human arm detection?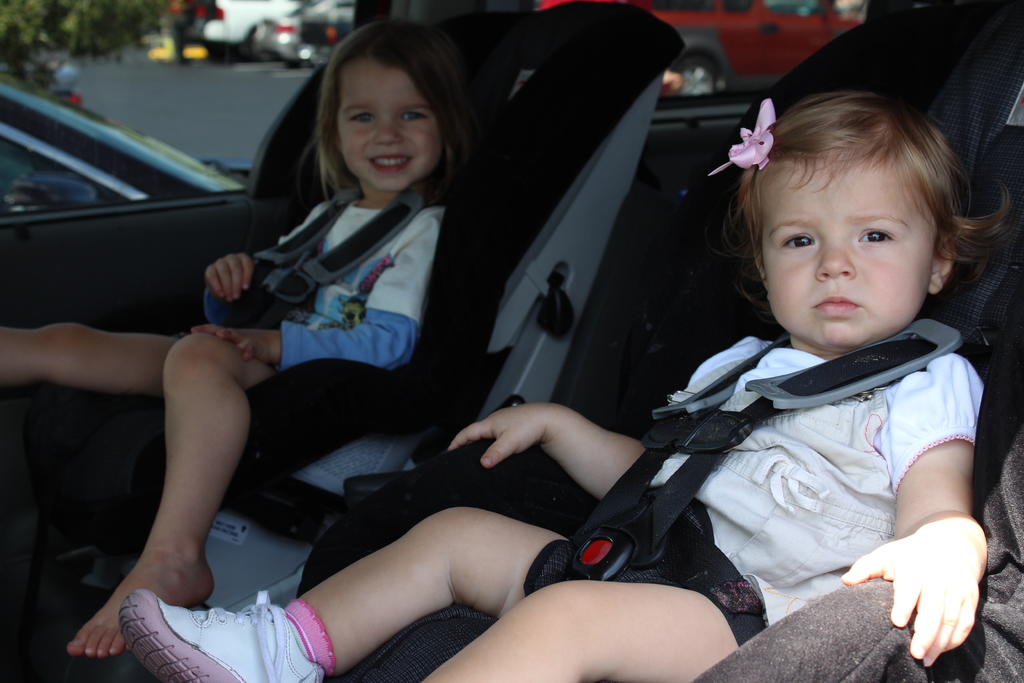
440,332,761,500
